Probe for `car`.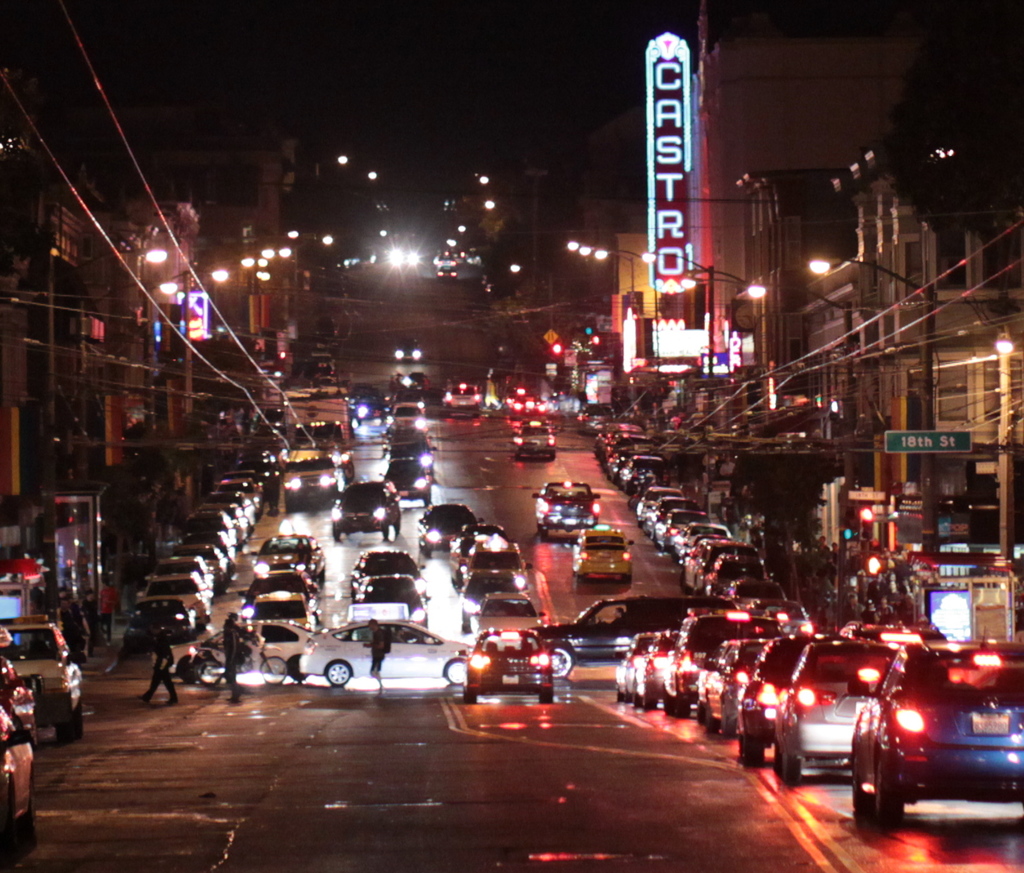
Probe result: 353:551:426:595.
